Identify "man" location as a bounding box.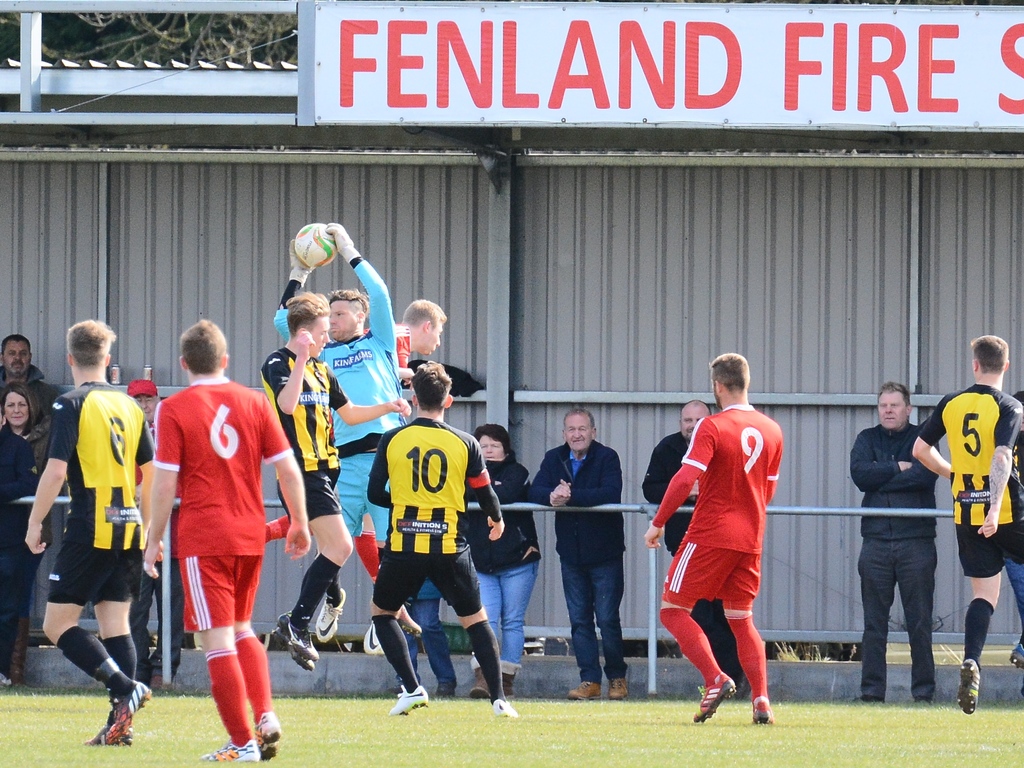
Rect(834, 387, 946, 697).
